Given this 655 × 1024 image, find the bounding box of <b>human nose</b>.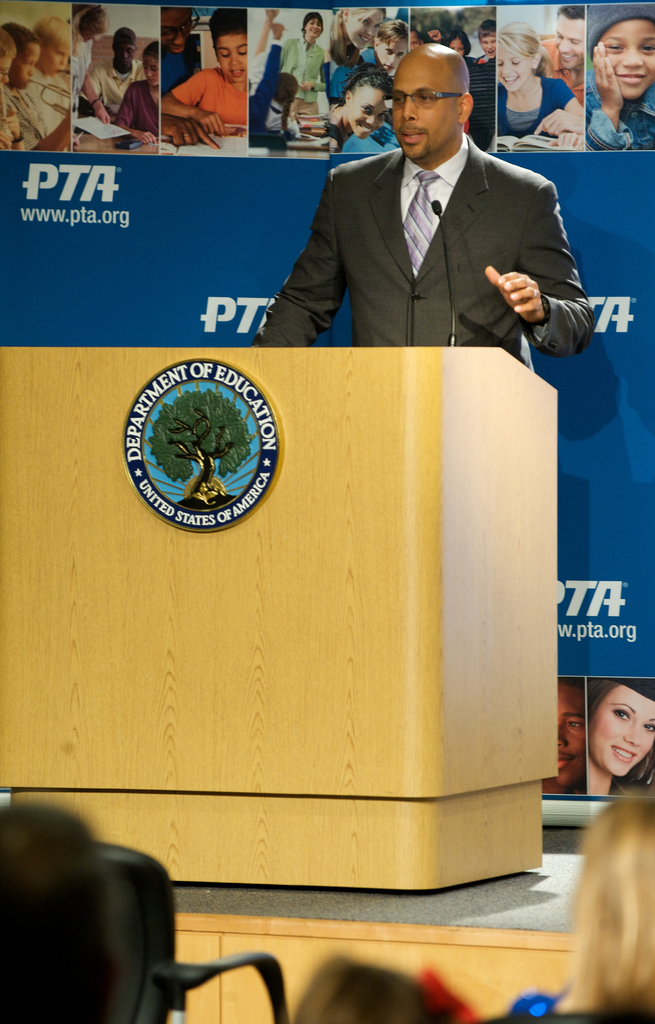
400:94:417:120.
